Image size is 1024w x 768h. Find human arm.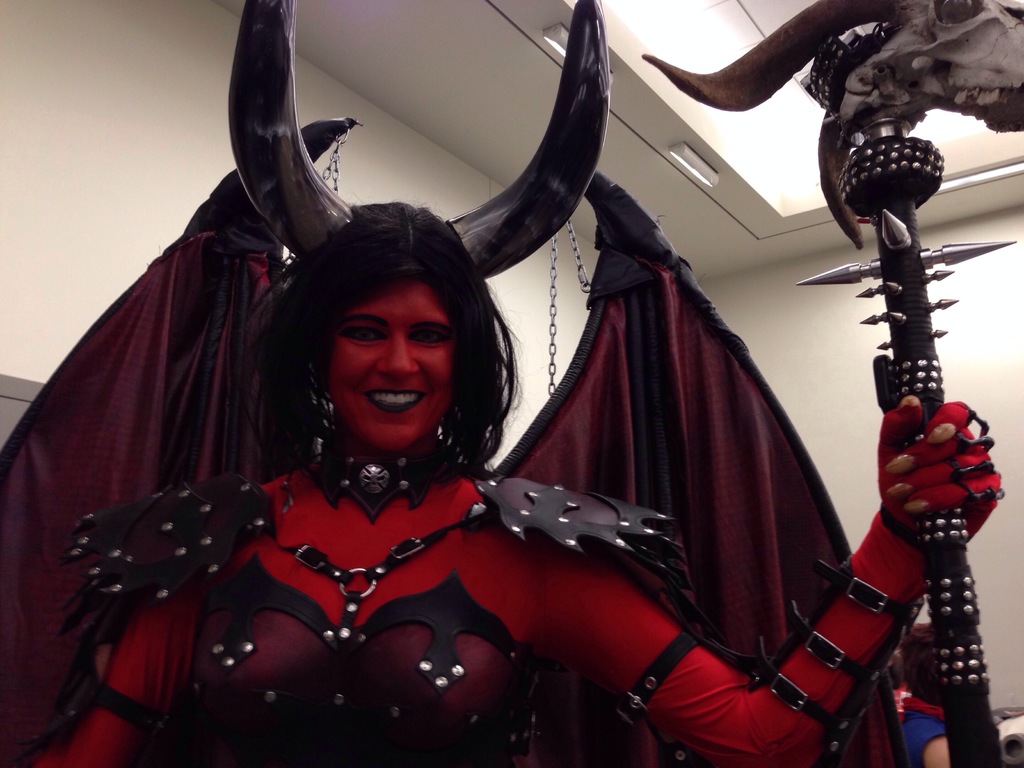
[17,500,217,767].
